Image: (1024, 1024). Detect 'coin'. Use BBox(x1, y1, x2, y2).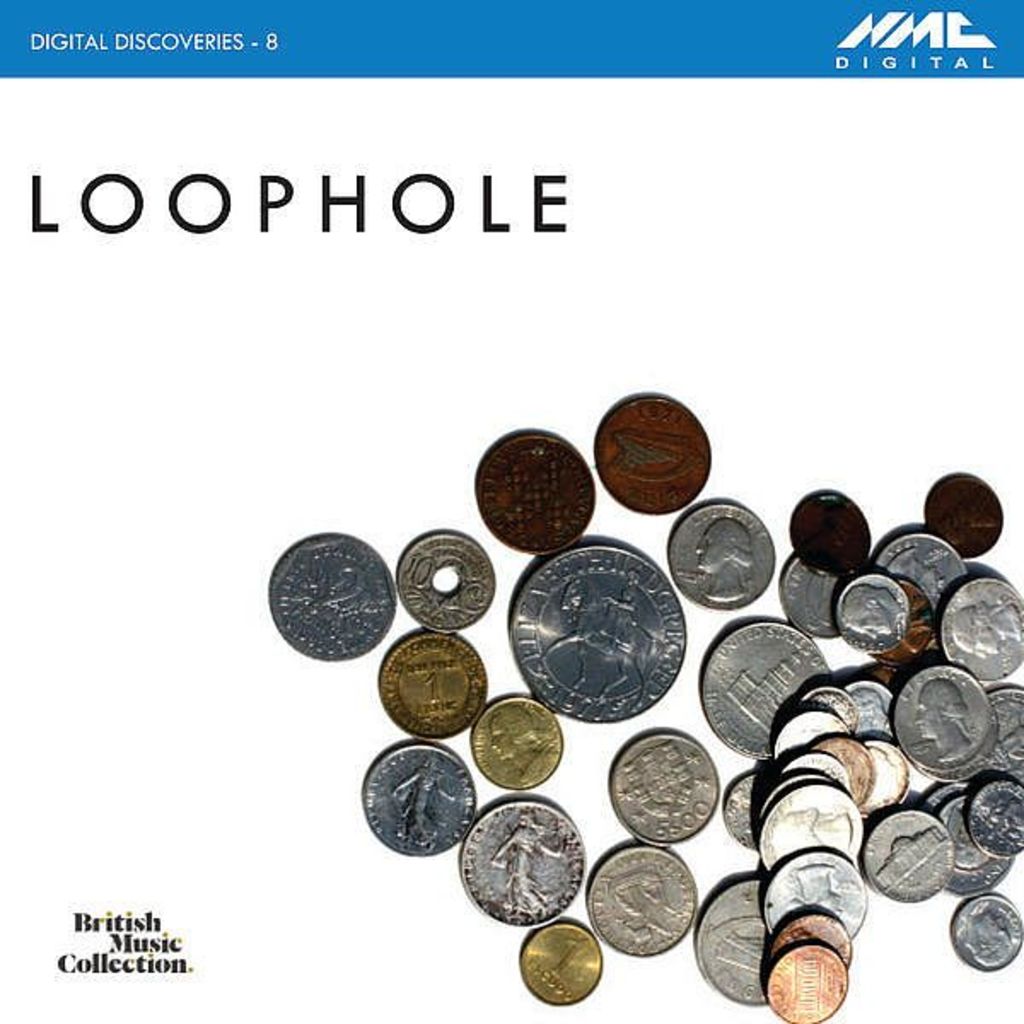
BBox(964, 775, 1022, 852).
